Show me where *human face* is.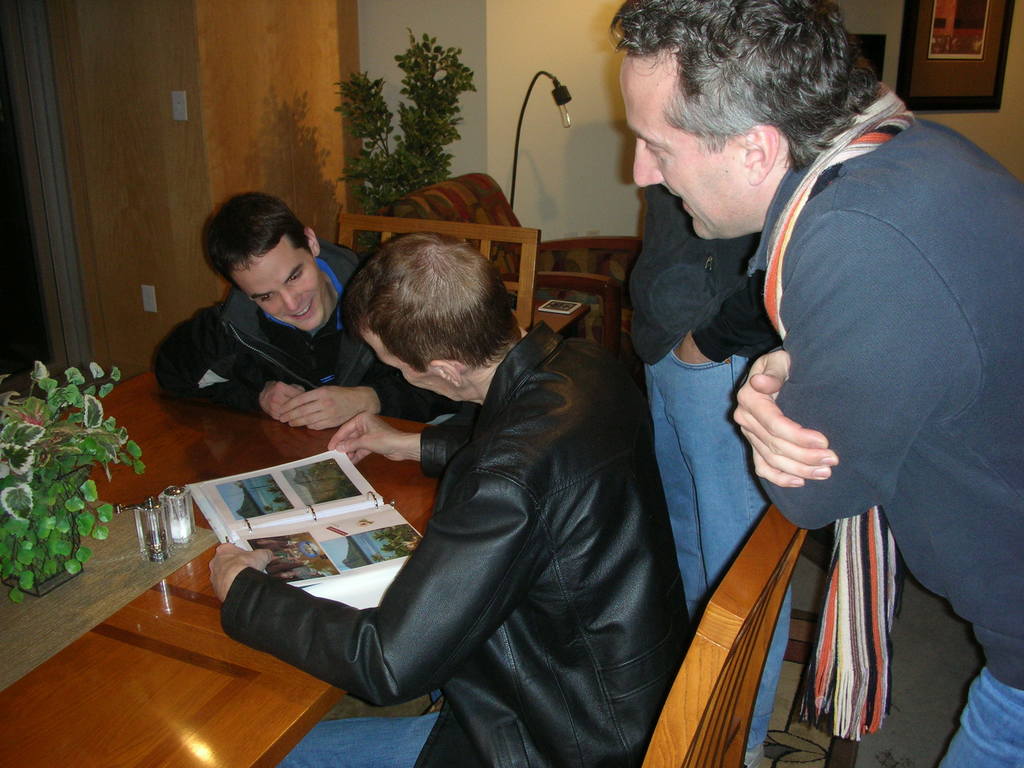
*human face* is at x1=229 y1=234 x2=323 y2=330.
